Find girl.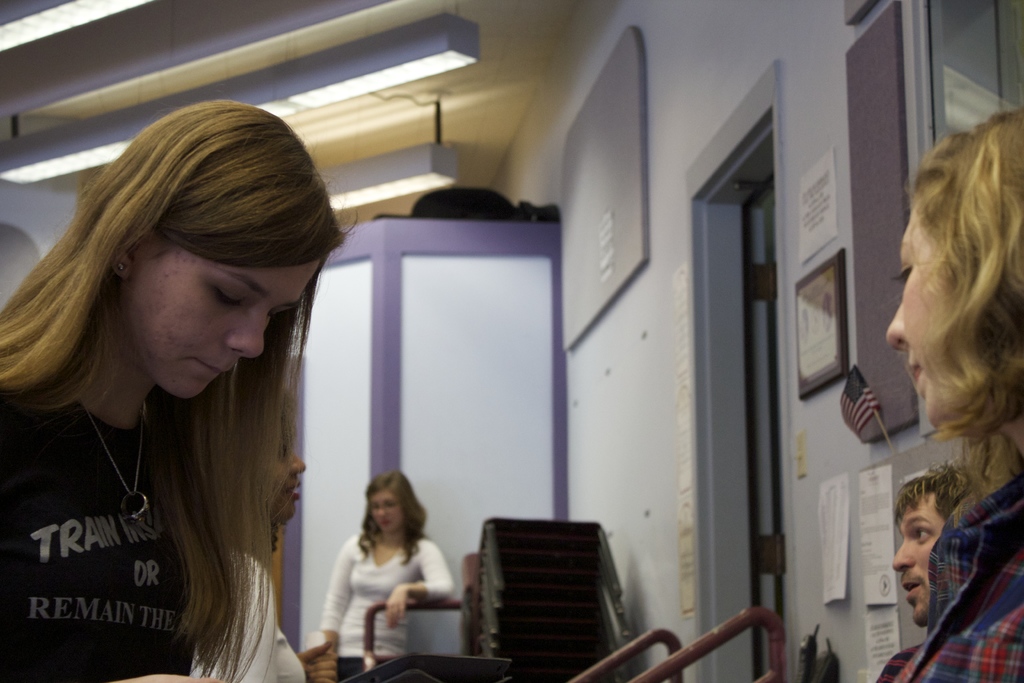
(0, 95, 358, 682).
